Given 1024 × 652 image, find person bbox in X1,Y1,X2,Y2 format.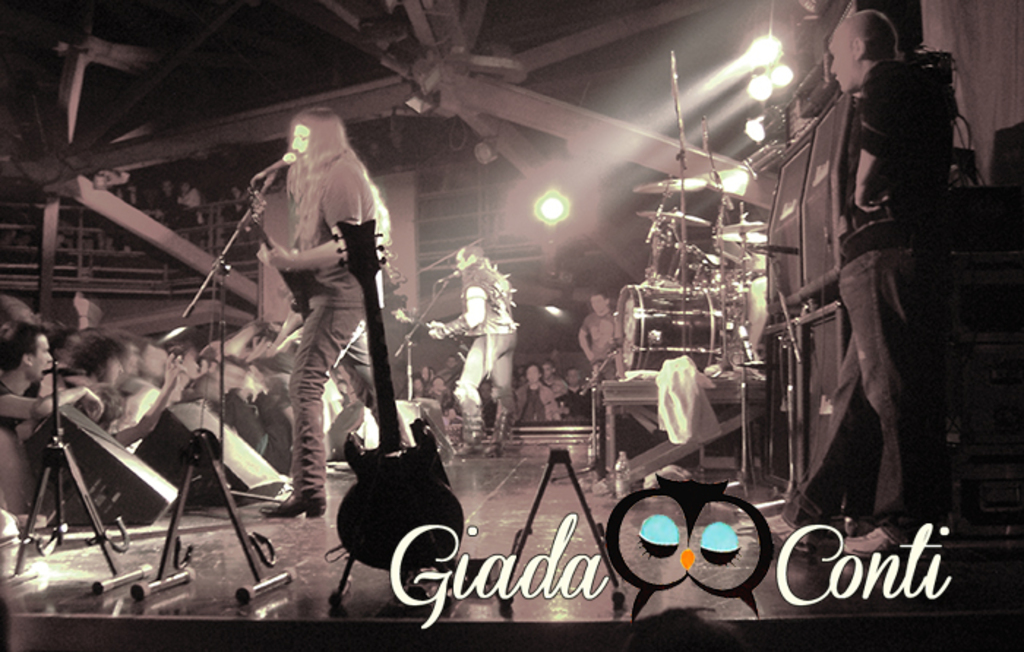
764,7,945,558.
